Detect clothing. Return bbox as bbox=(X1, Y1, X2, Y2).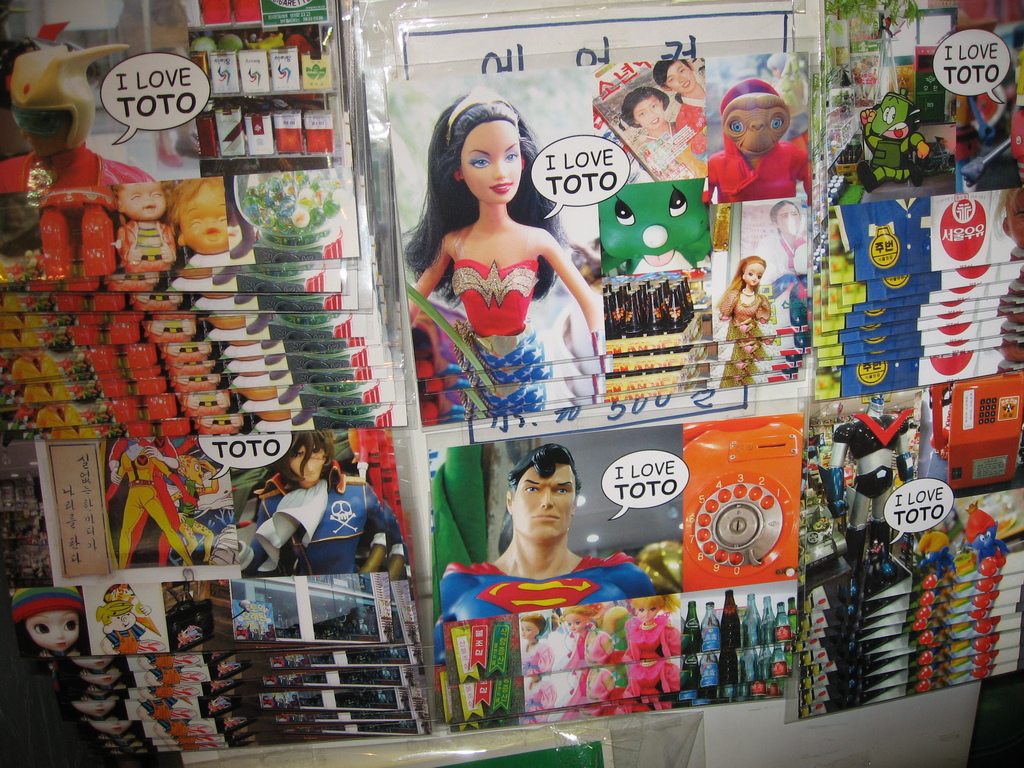
bbox=(598, 617, 673, 698).
